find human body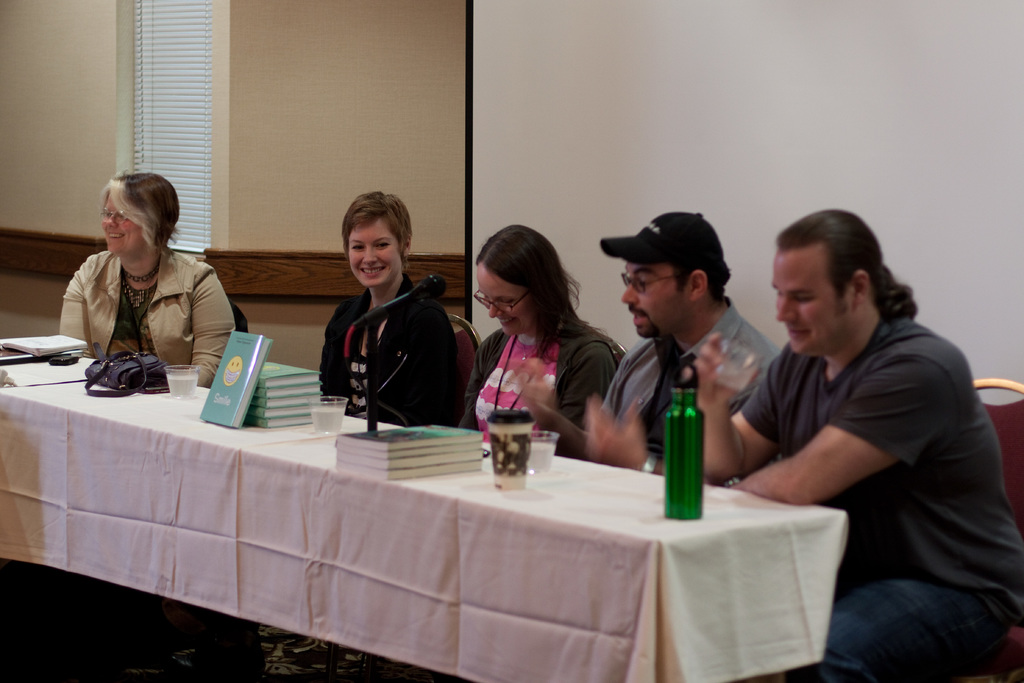
Rect(682, 211, 1023, 682)
